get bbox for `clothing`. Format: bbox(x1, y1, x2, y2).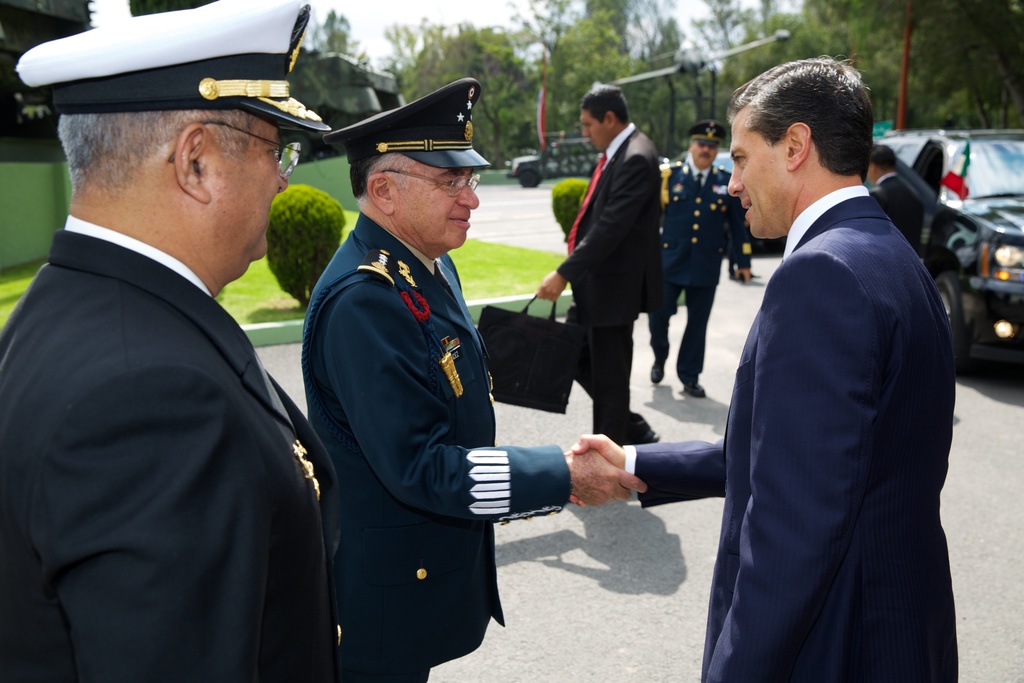
bbox(646, 158, 752, 377).
